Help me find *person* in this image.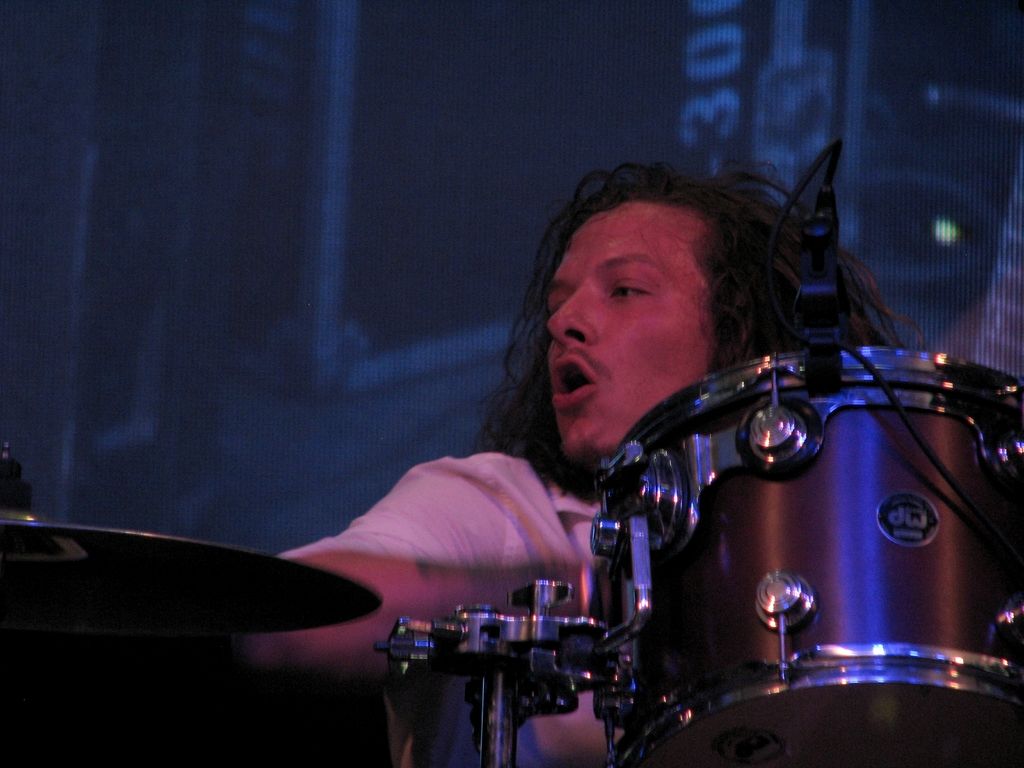
Found it: box(210, 156, 925, 767).
